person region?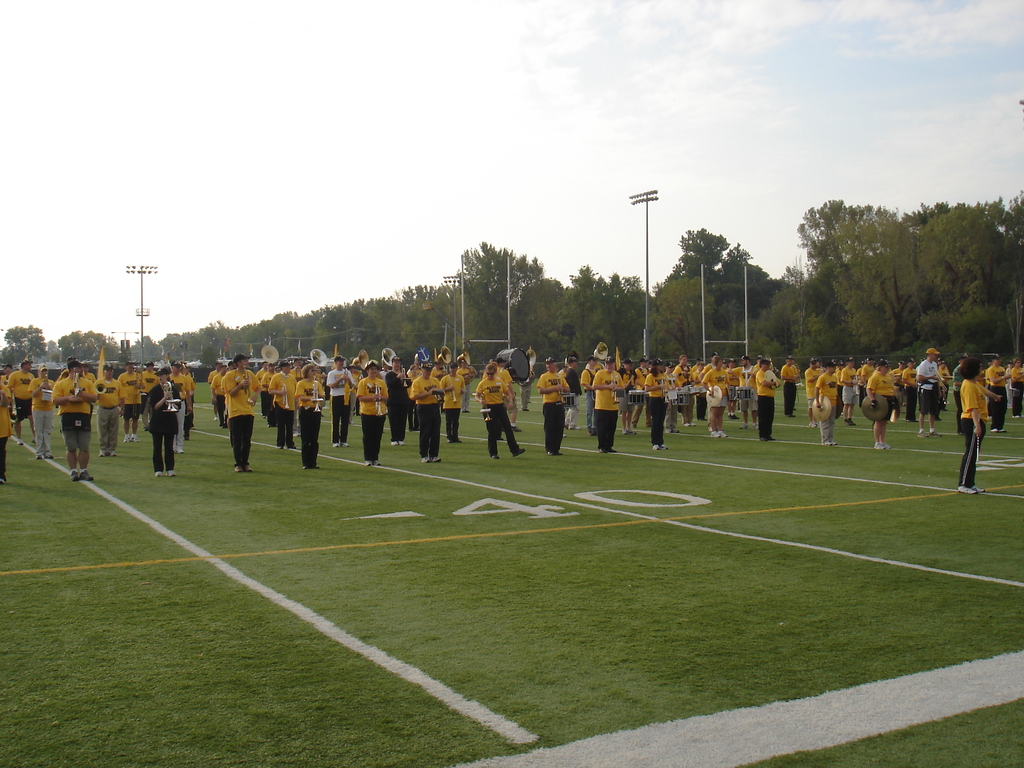
(left=806, top=359, right=824, bottom=408)
